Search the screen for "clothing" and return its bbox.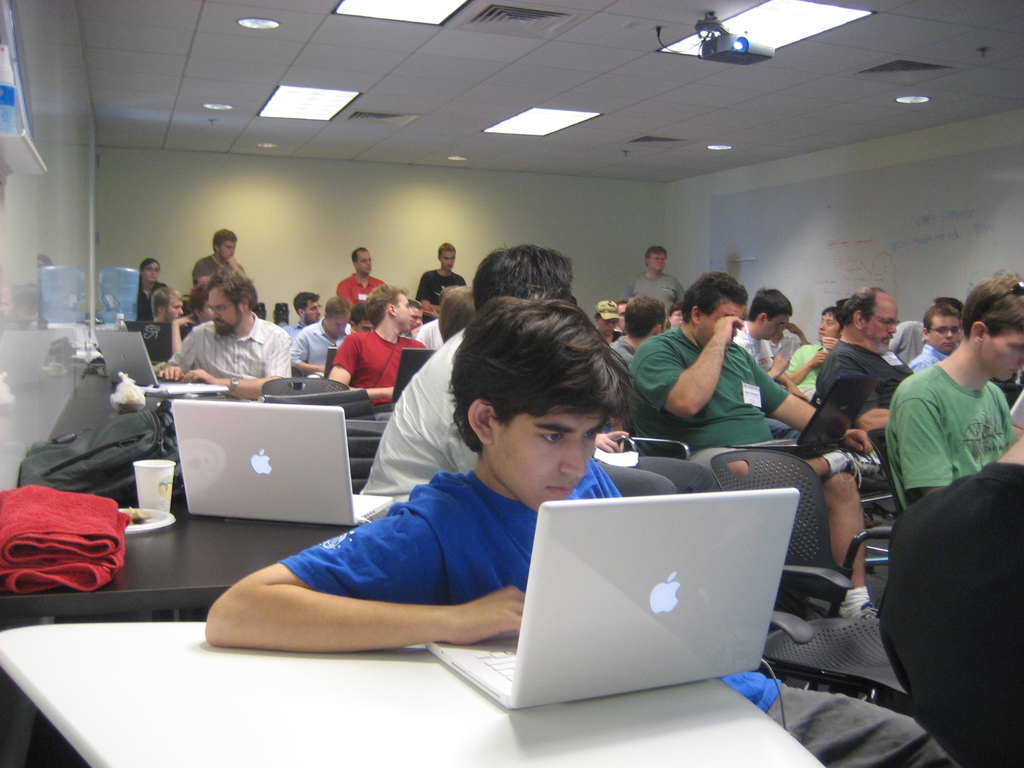
Found: 602,332,650,373.
